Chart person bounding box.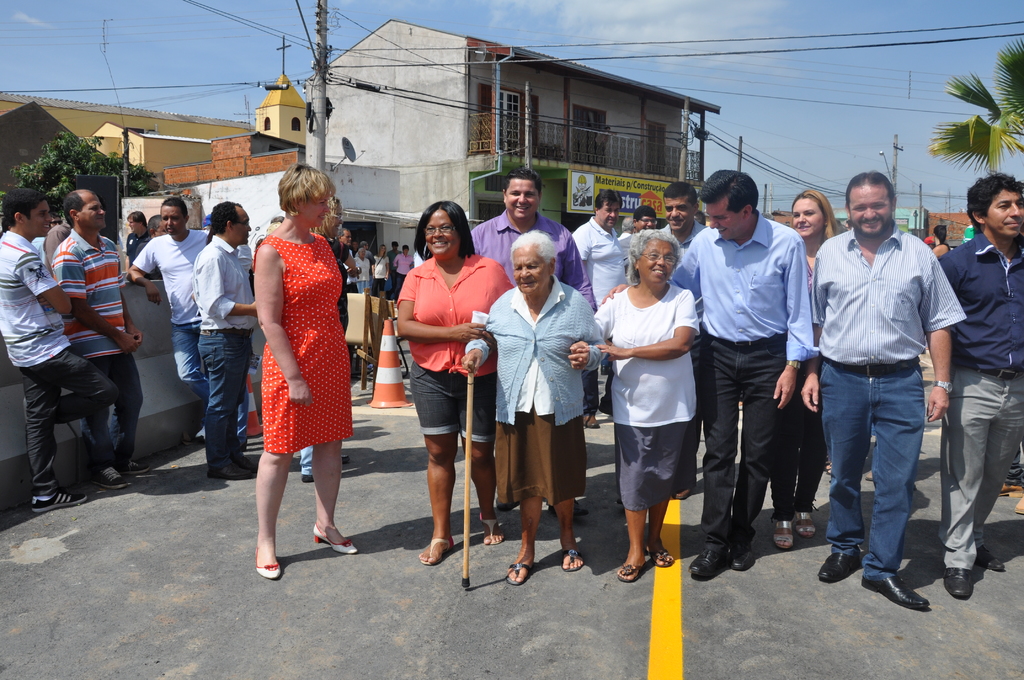
Charted: 643, 181, 728, 282.
